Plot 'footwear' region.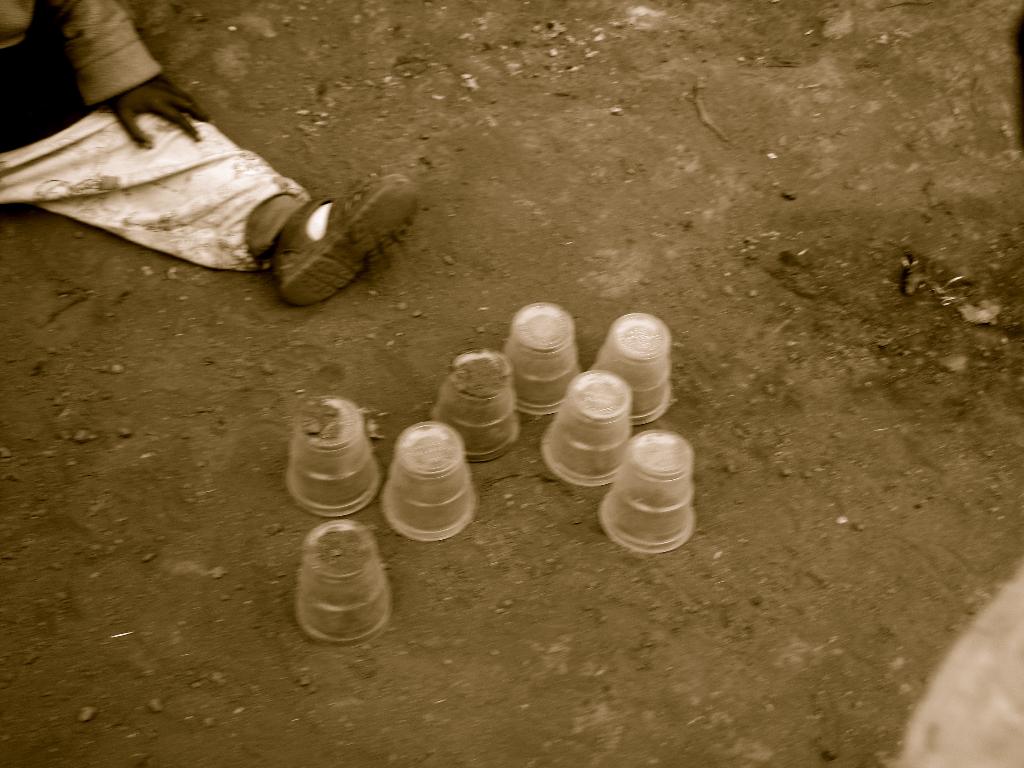
Plotted at bbox=[263, 175, 414, 304].
